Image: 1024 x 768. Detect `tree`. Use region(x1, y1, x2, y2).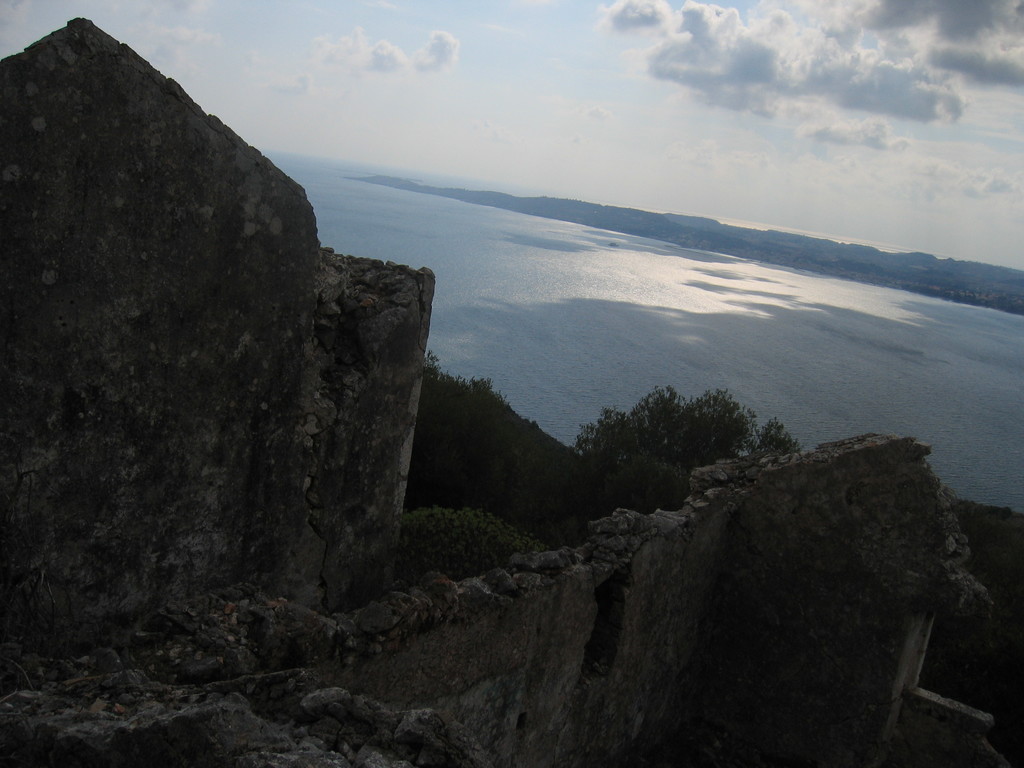
region(582, 379, 785, 482).
